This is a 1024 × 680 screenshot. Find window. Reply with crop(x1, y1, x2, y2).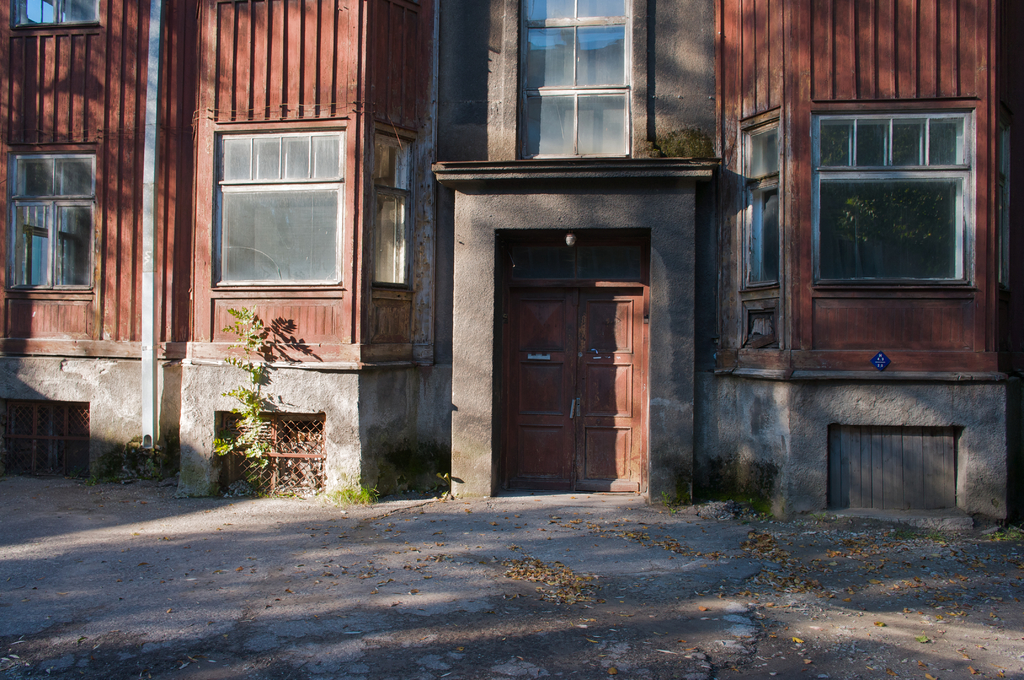
crop(11, 0, 100, 28).
